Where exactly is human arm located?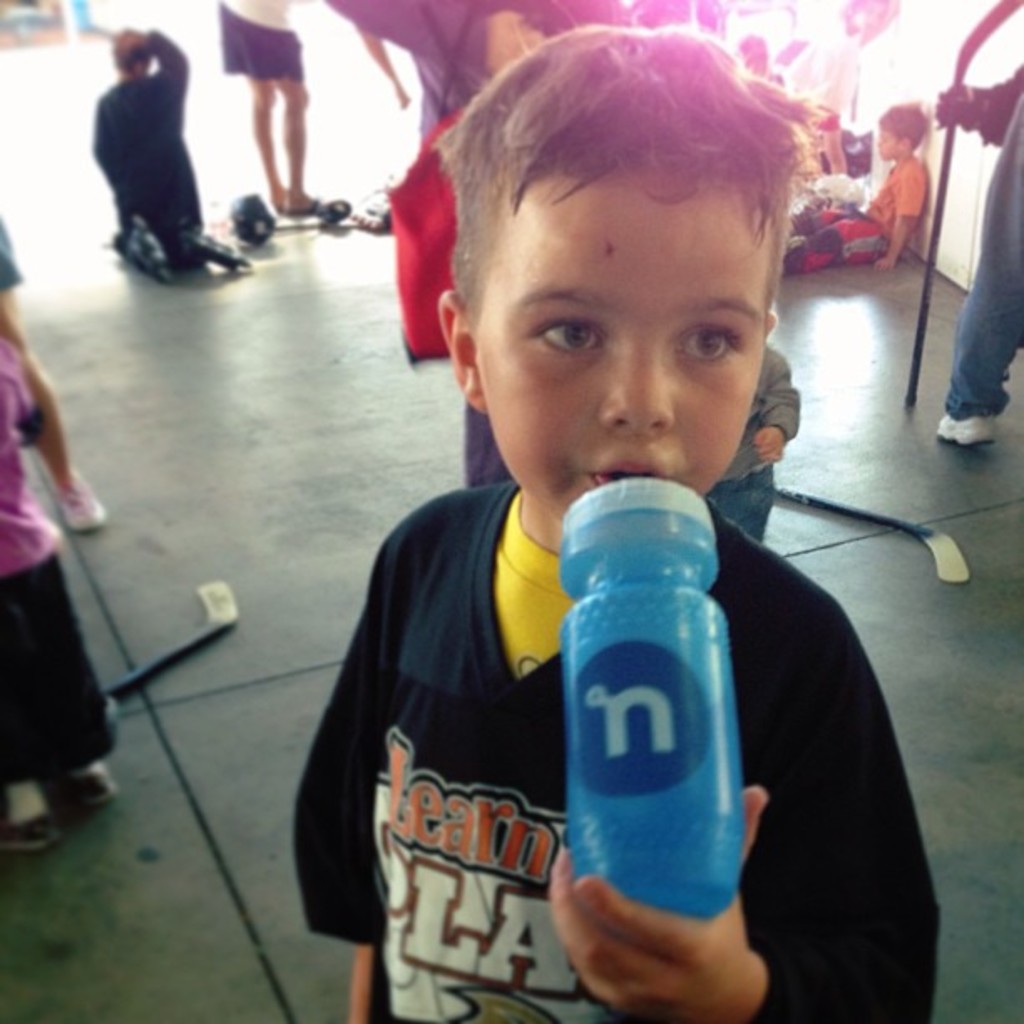
Its bounding box is x1=867 y1=156 x2=934 y2=274.
